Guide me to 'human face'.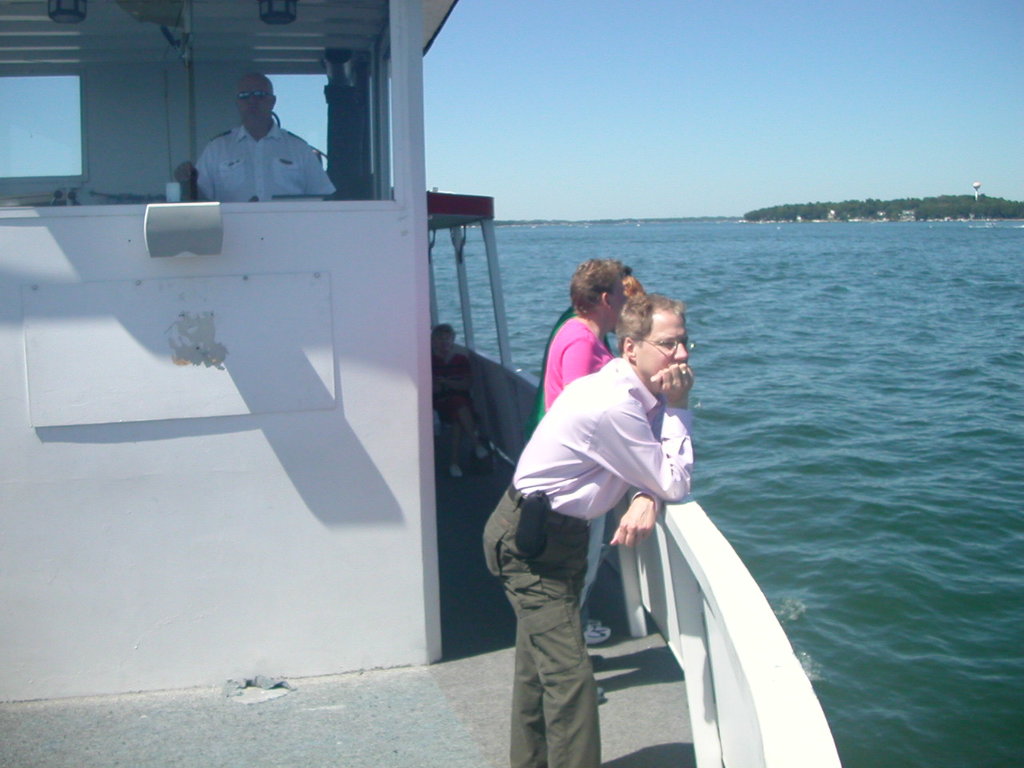
Guidance: crop(635, 310, 690, 378).
